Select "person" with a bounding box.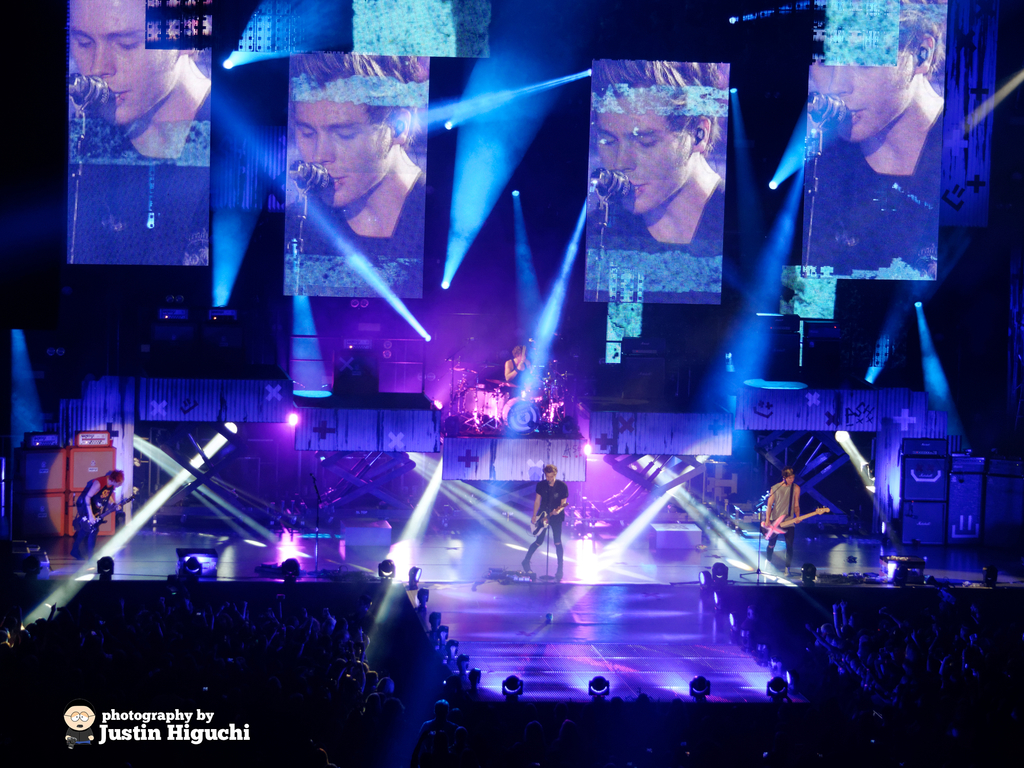
(764,468,803,575).
